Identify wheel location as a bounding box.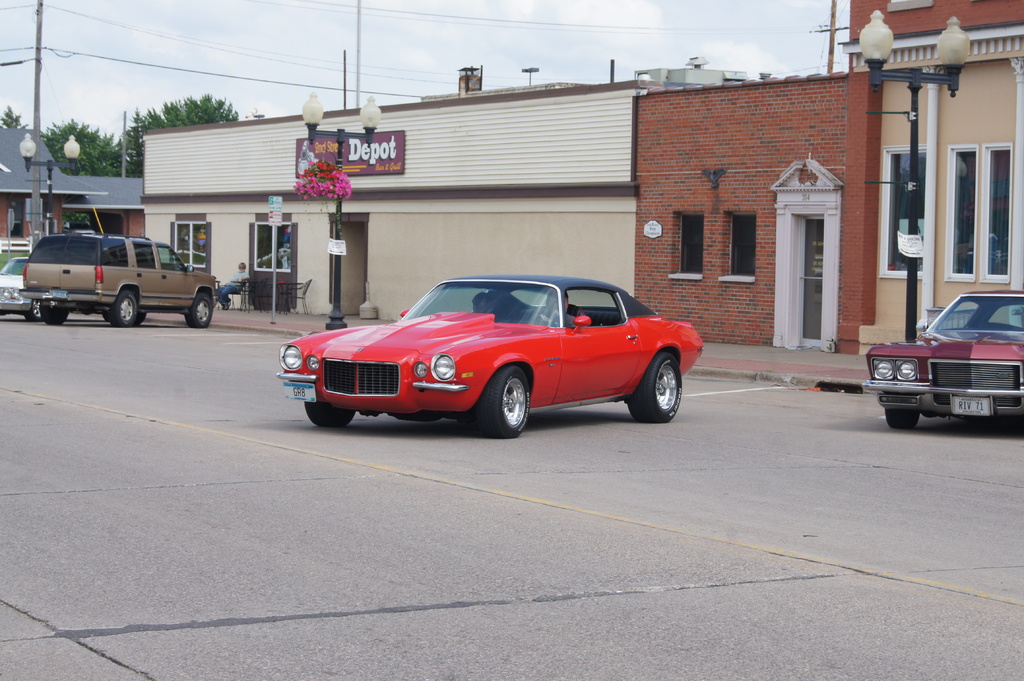
{"x1": 303, "y1": 404, "x2": 355, "y2": 426}.
